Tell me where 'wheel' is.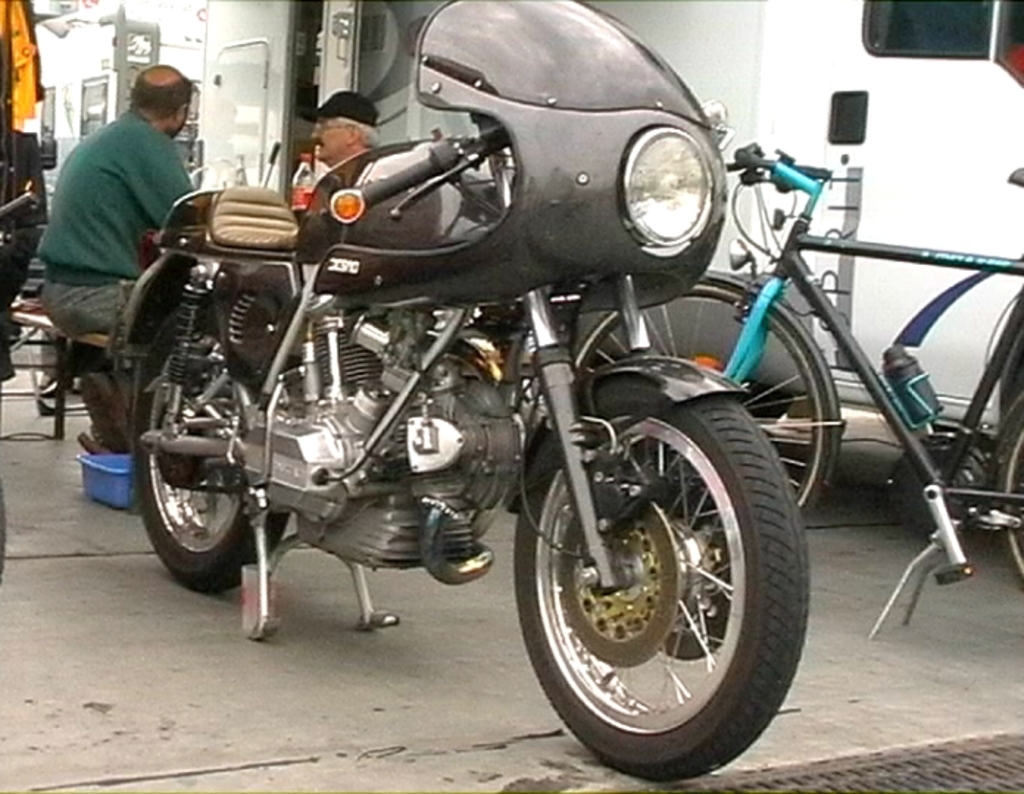
'wheel' is at (571, 278, 833, 546).
